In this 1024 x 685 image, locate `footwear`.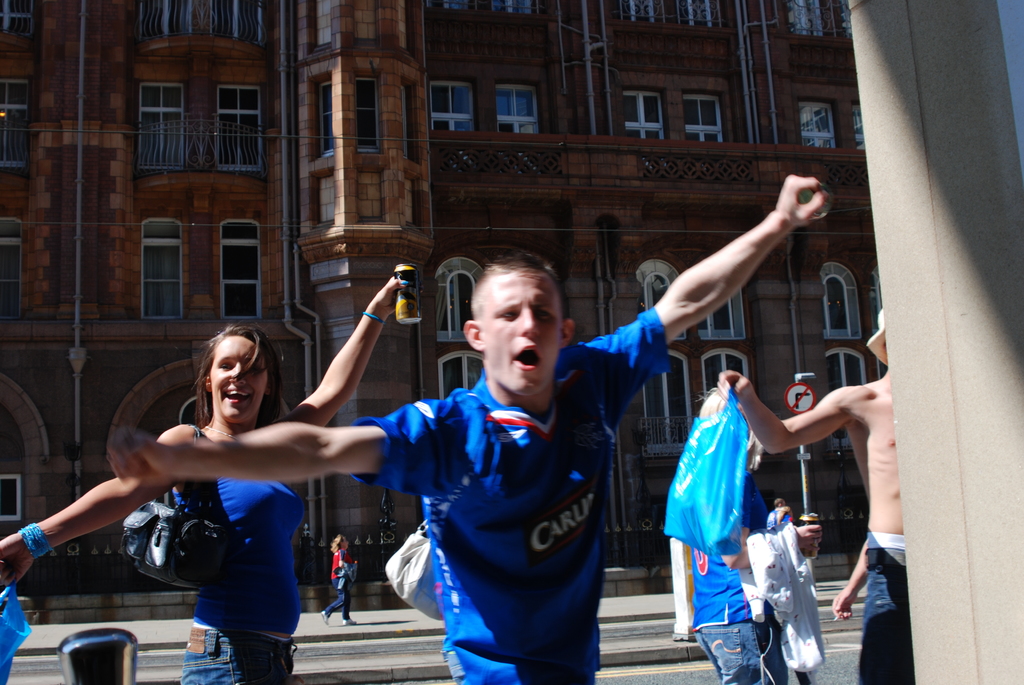
Bounding box: l=321, t=612, r=331, b=625.
